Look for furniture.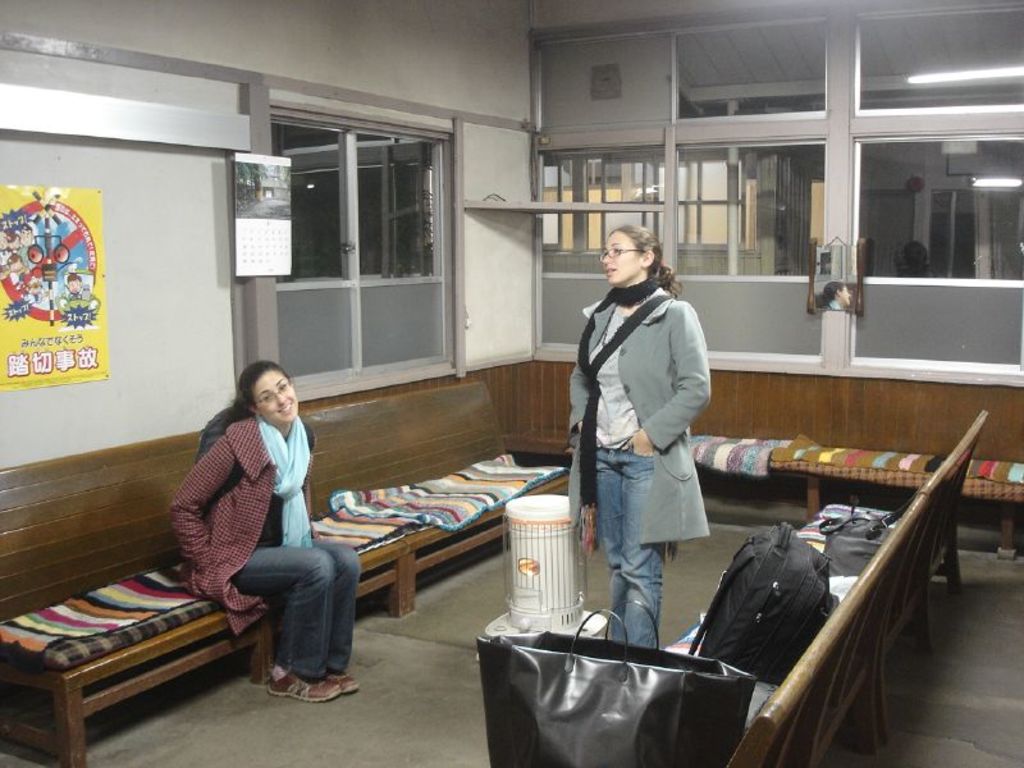
Found: box=[474, 493, 920, 767].
